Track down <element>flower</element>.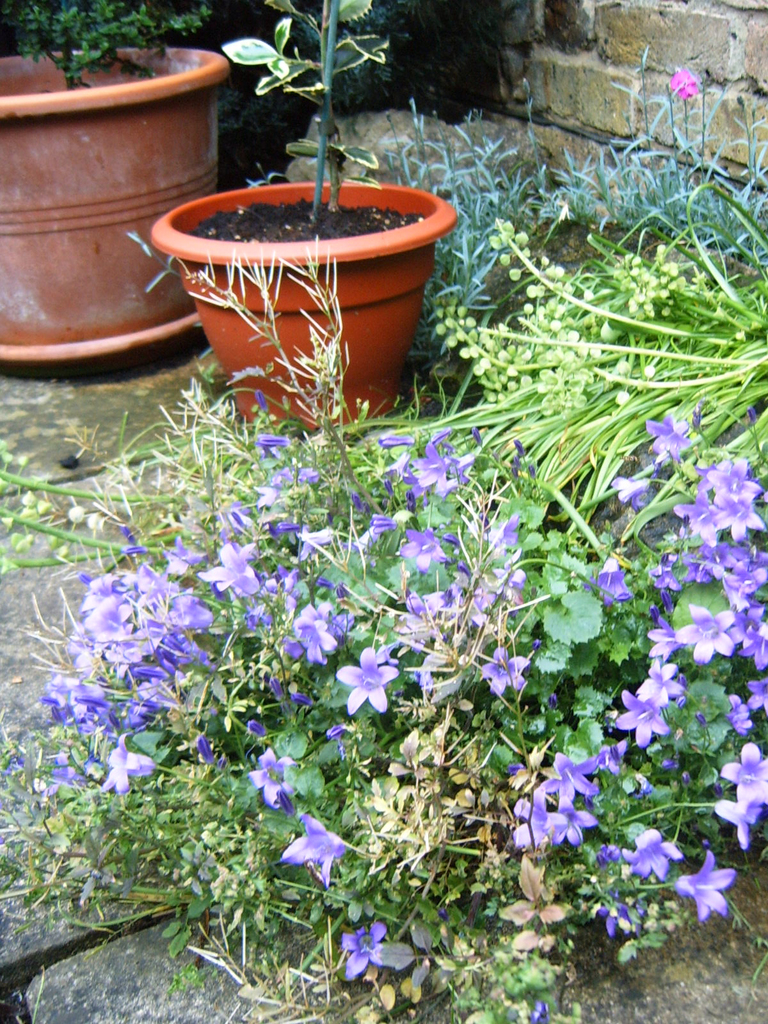
Tracked to box(614, 469, 652, 504).
